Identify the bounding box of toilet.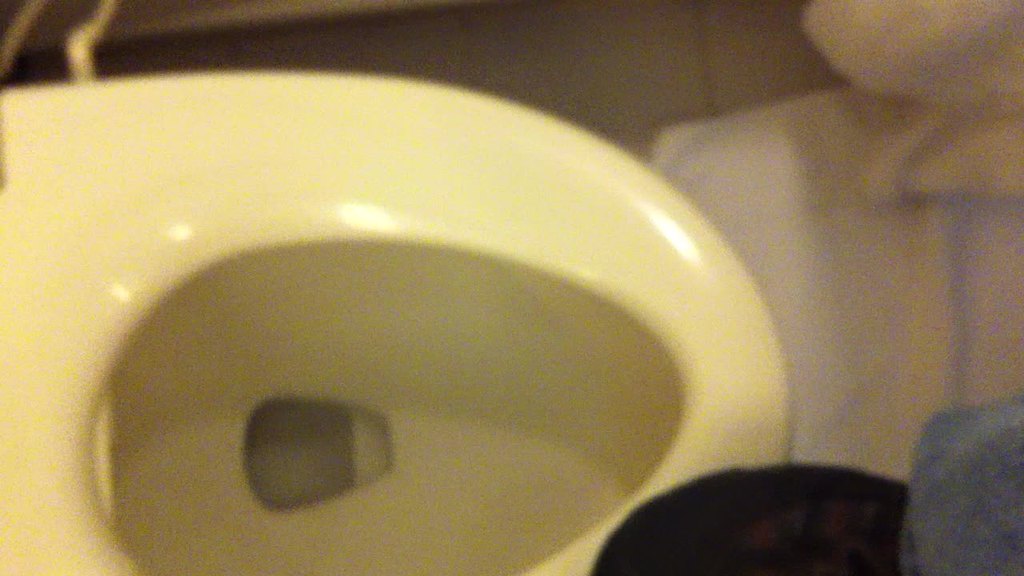
[x1=0, y1=71, x2=790, y2=575].
